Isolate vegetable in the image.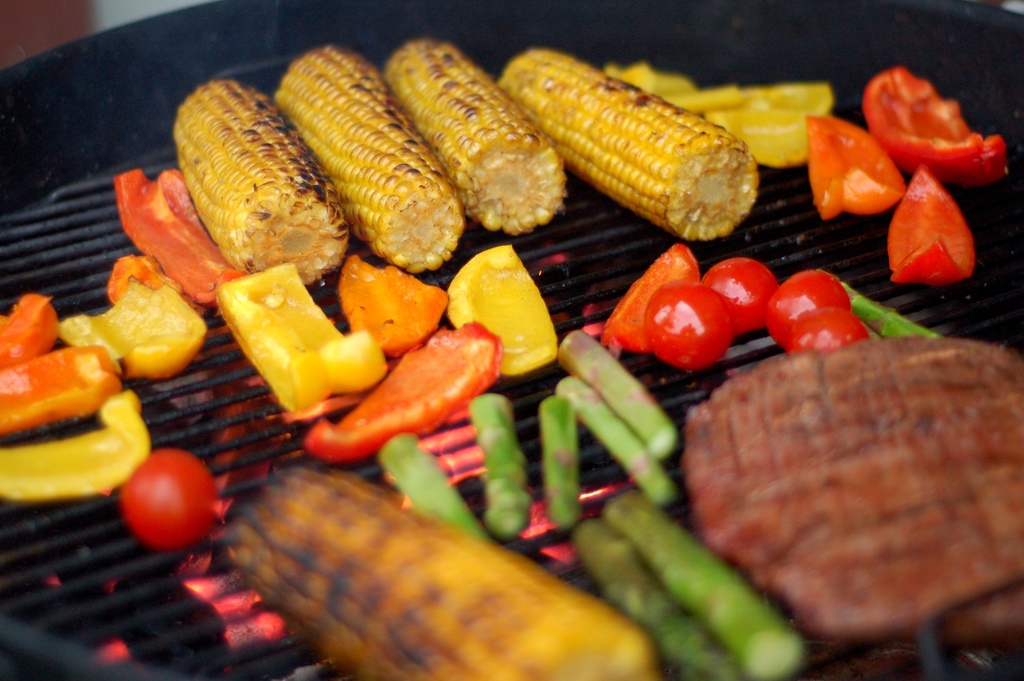
Isolated region: 869, 62, 1005, 187.
